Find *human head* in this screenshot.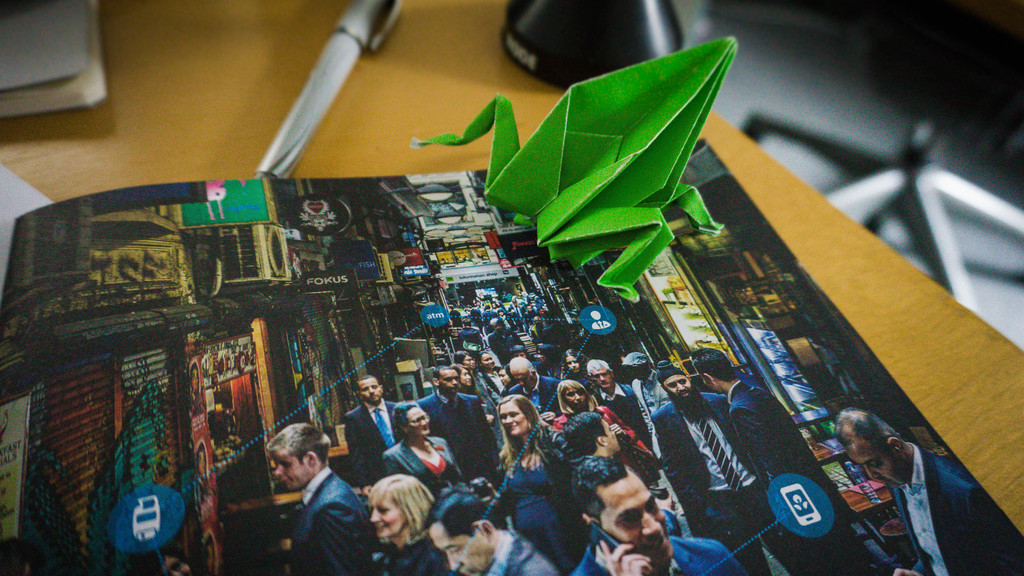
The bounding box for *human head* is bbox(458, 365, 472, 388).
